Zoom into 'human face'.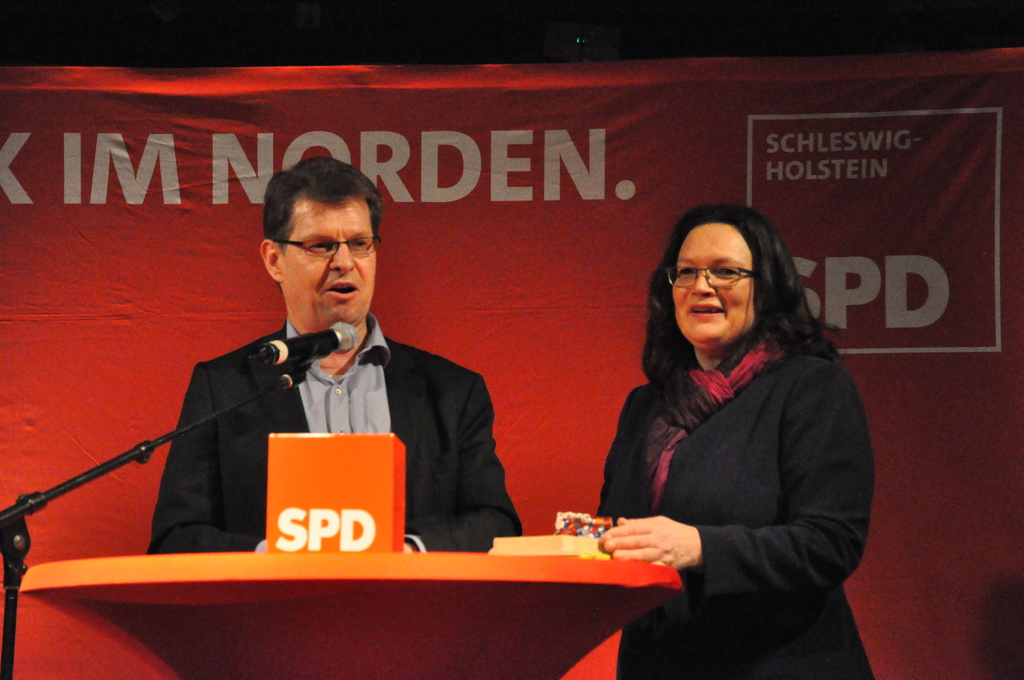
Zoom target: <bbox>670, 227, 760, 359</bbox>.
